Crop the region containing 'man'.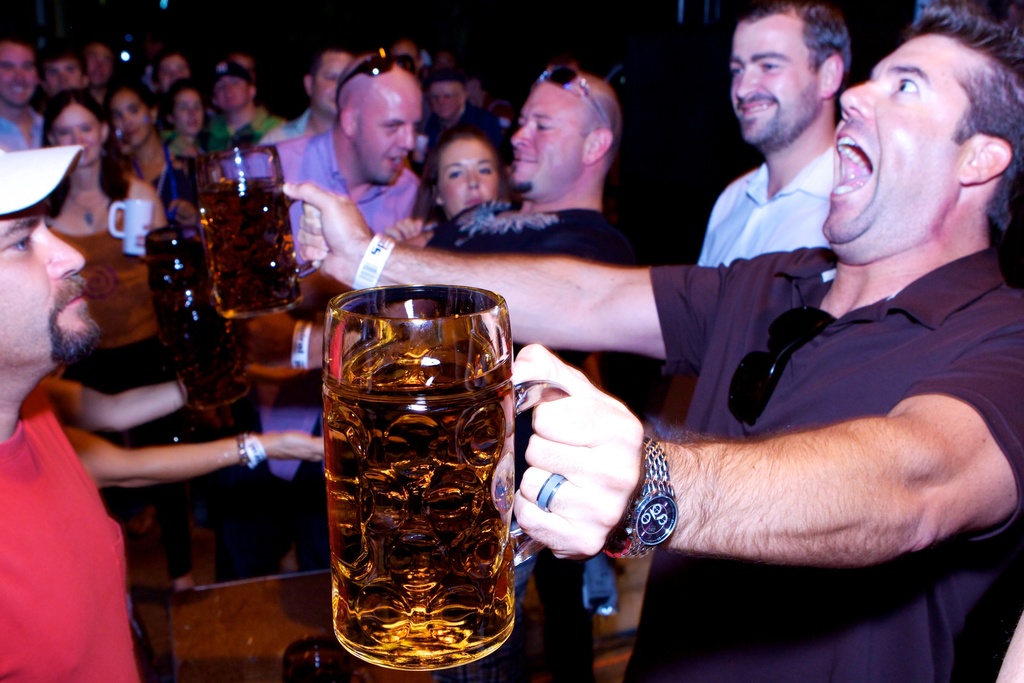
Crop region: [left=433, top=66, right=504, bottom=138].
